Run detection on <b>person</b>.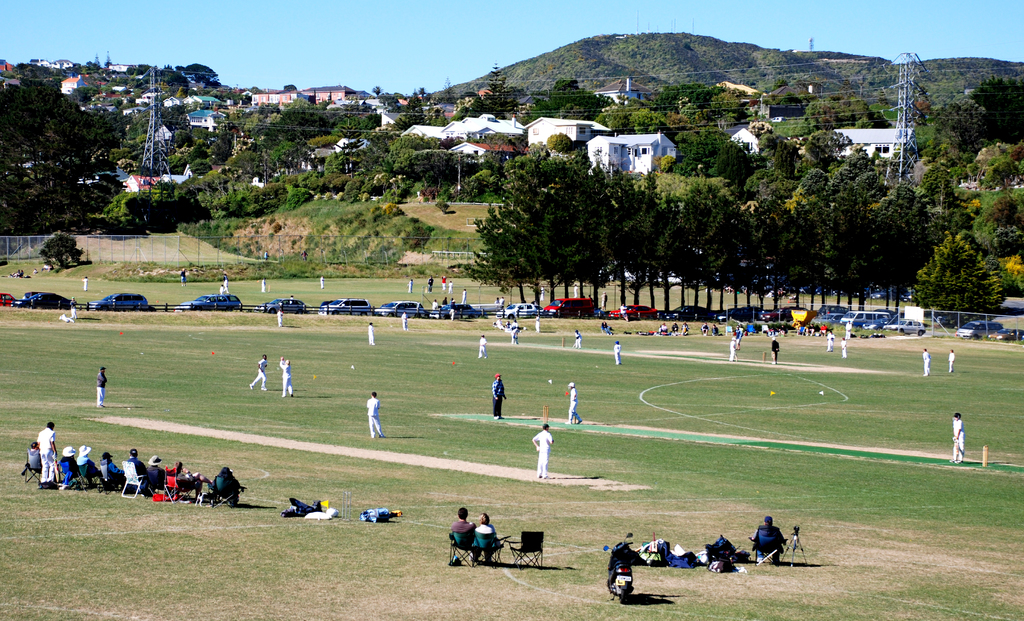
Result: x1=648, y1=535, x2=673, y2=576.
